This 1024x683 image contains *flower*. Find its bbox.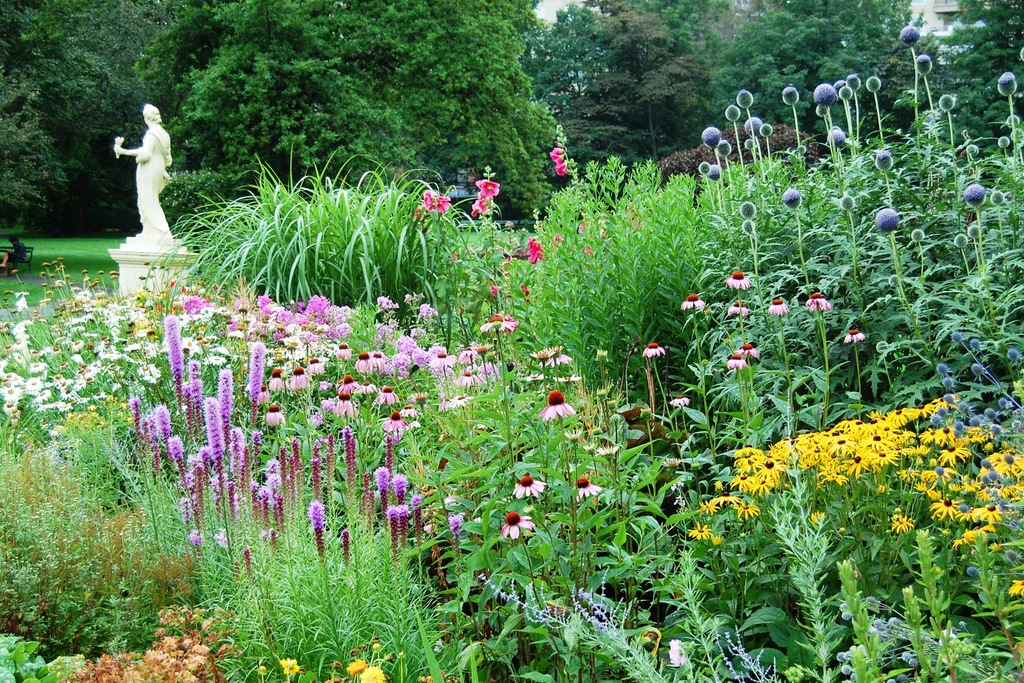
box=[803, 294, 831, 311].
